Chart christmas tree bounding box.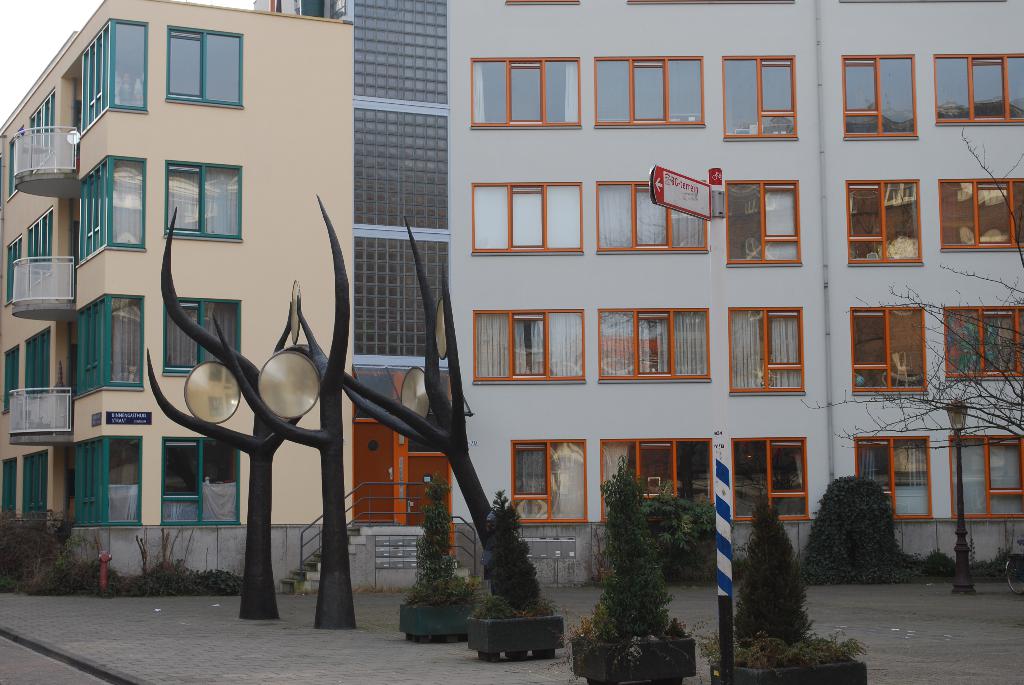
Charted: {"x1": 417, "y1": 468, "x2": 456, "y2": 594}.
